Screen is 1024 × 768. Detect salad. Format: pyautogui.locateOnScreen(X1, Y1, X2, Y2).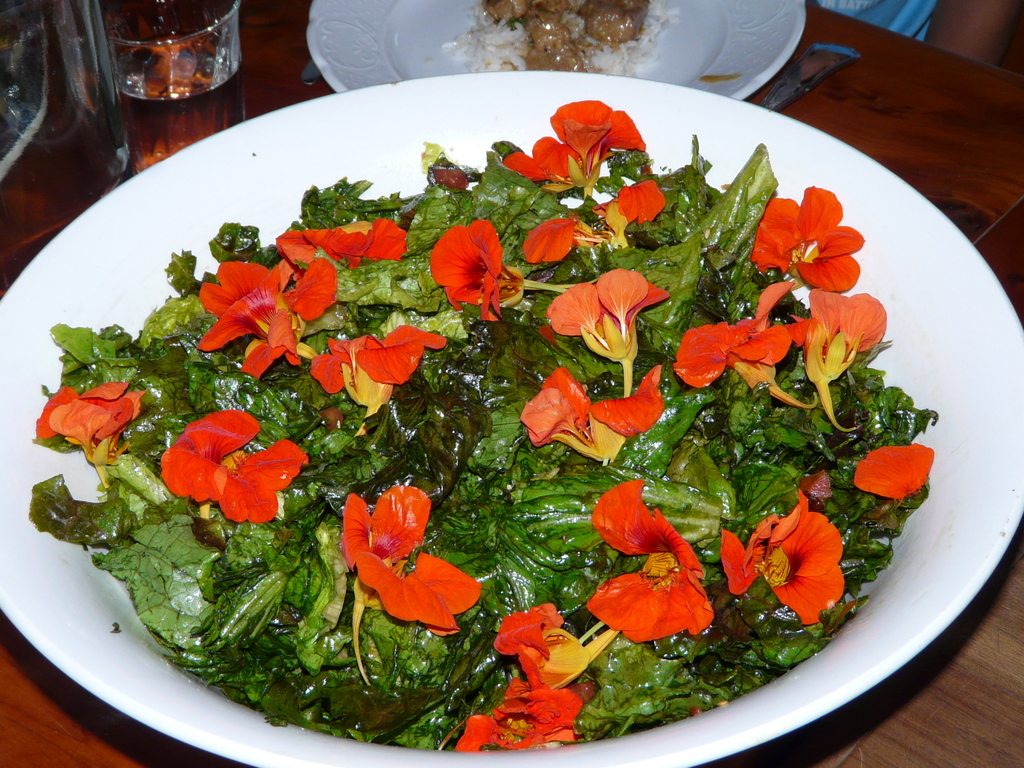
pyautogui.locateOnScreen(27, 94, 931, 749).
